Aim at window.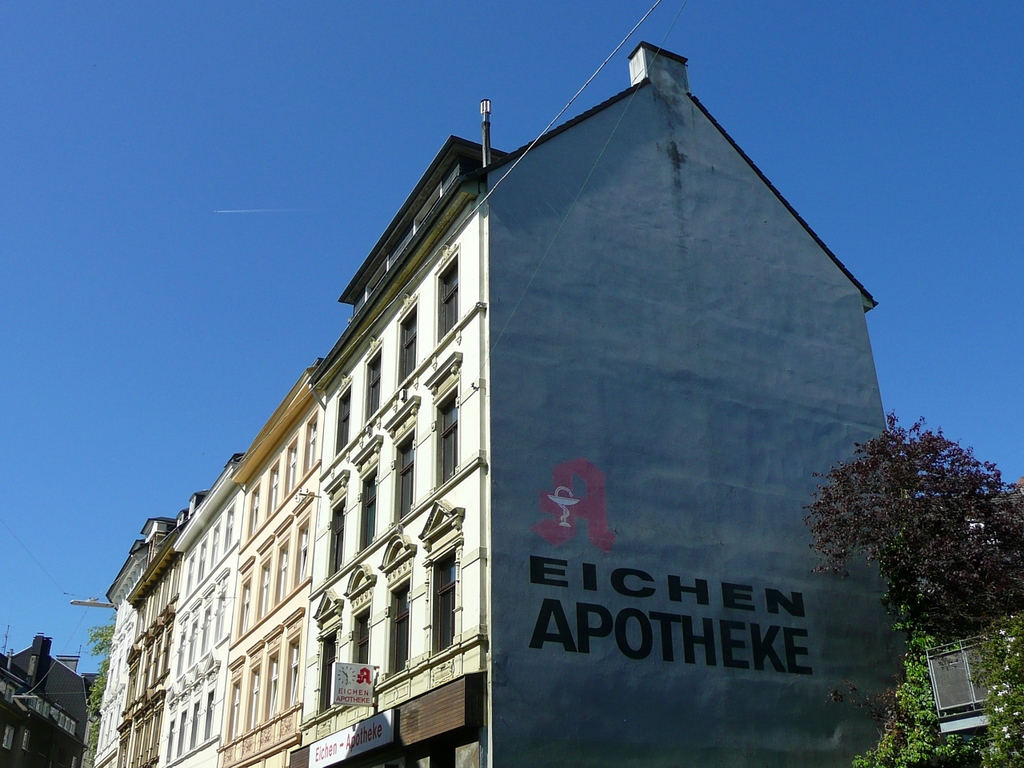
Aimed at crop(247, 479, 261, 539).
